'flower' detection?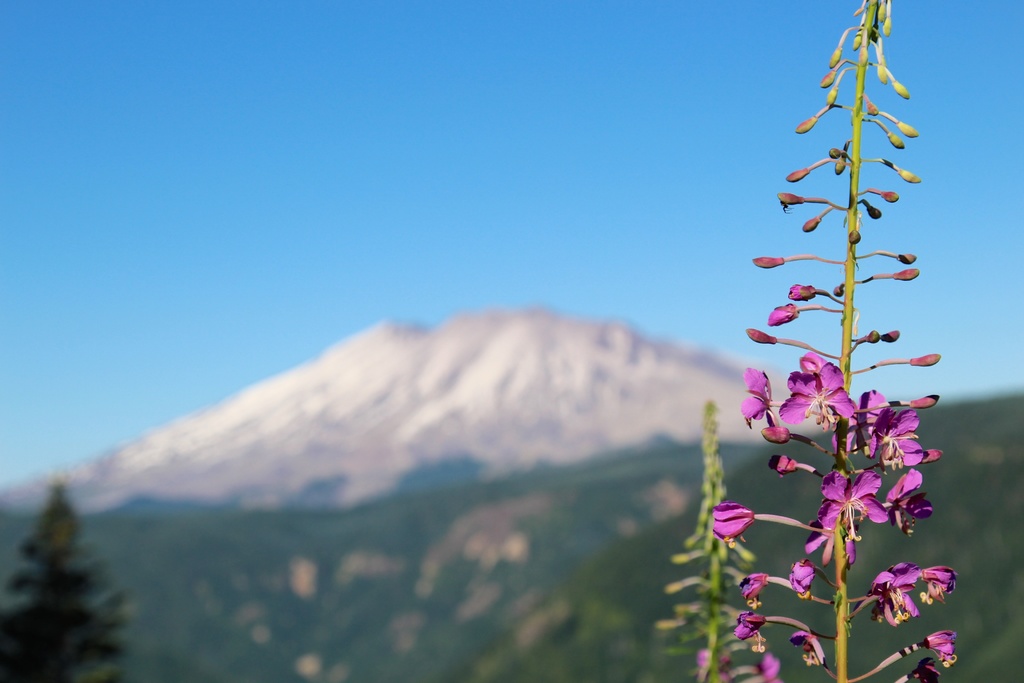
{"x1": 868, "y1": 561, "x2": 916, "y2": 630}
